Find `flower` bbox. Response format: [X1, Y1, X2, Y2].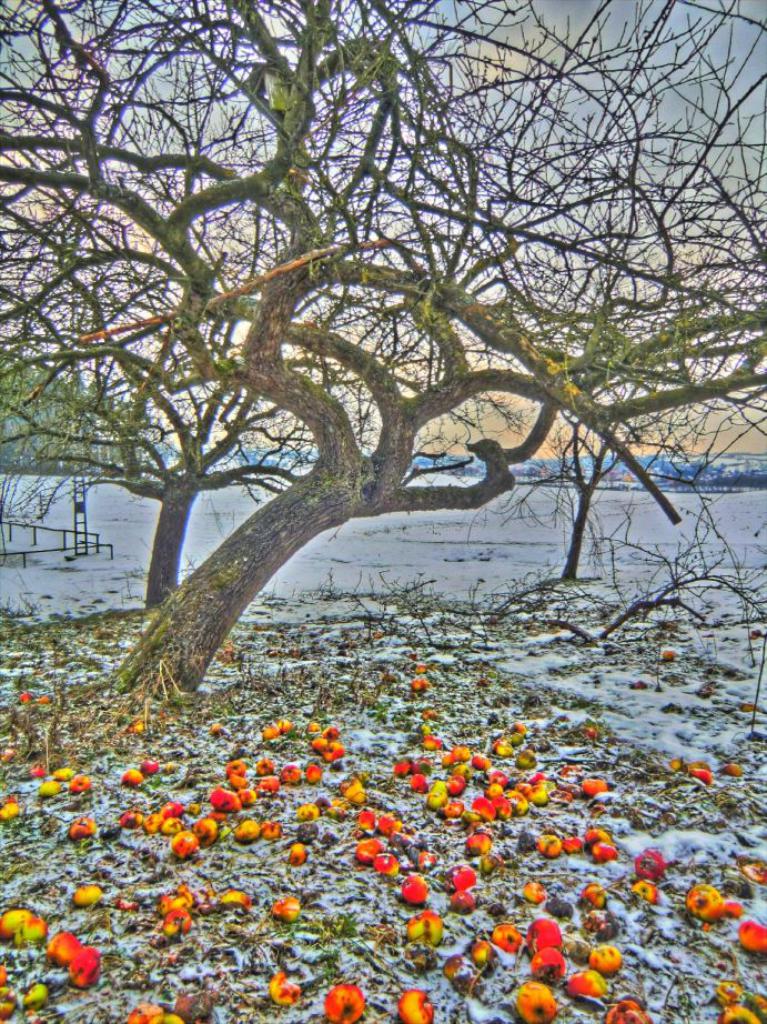
[533, 943, 567, 978].
